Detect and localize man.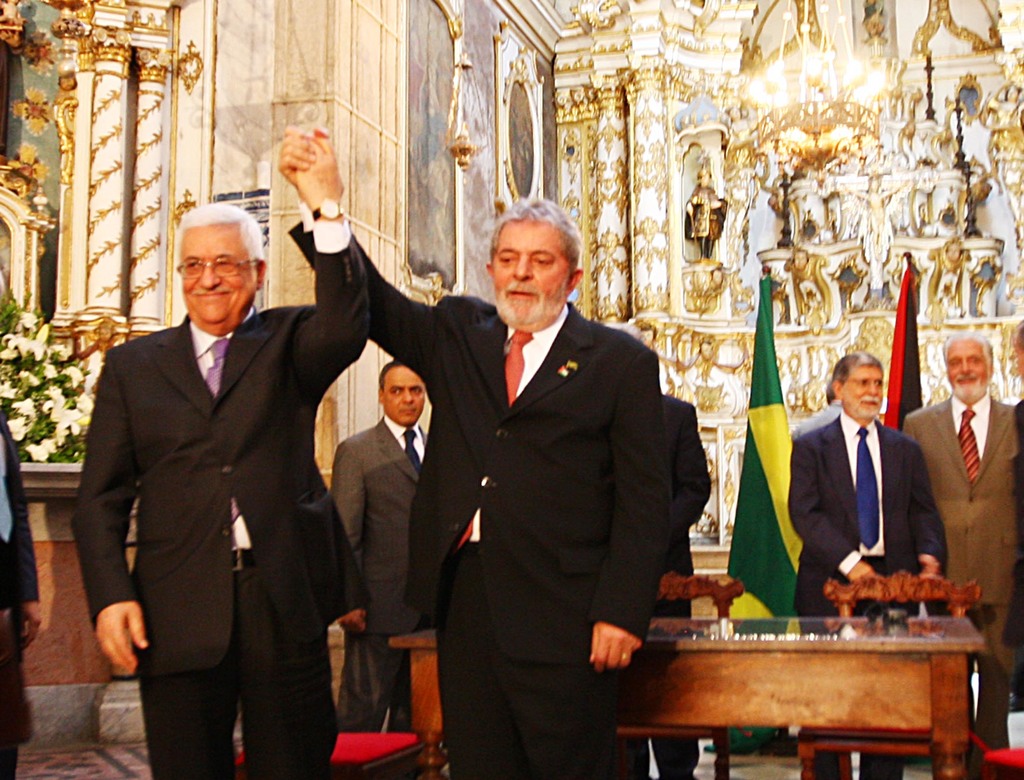
Localized at box=[333, 358, 423, 733].
